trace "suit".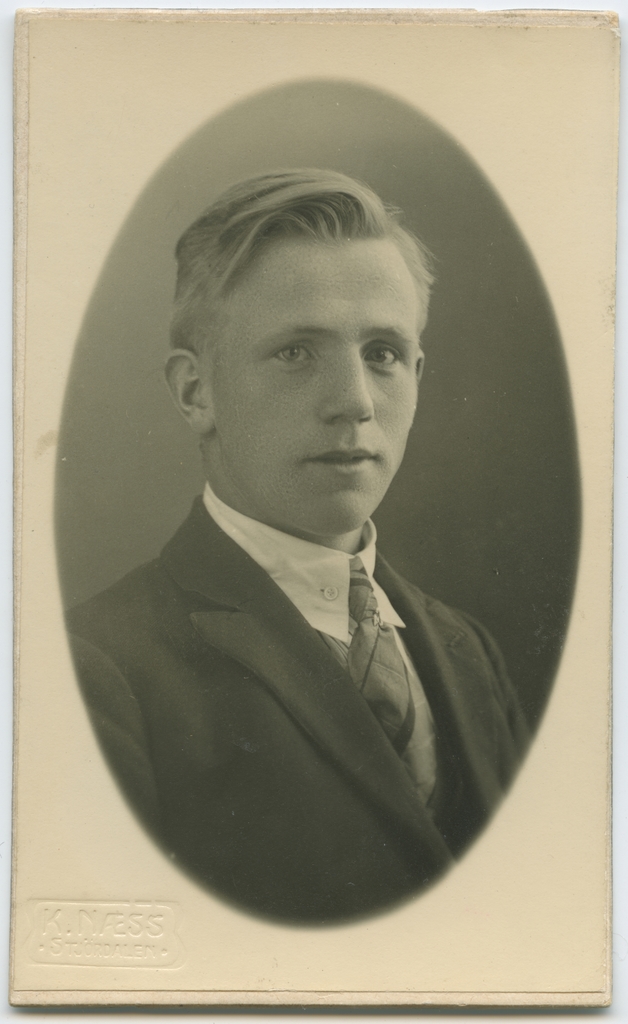
Traced to l=70, t=454, r=556, b=944.
